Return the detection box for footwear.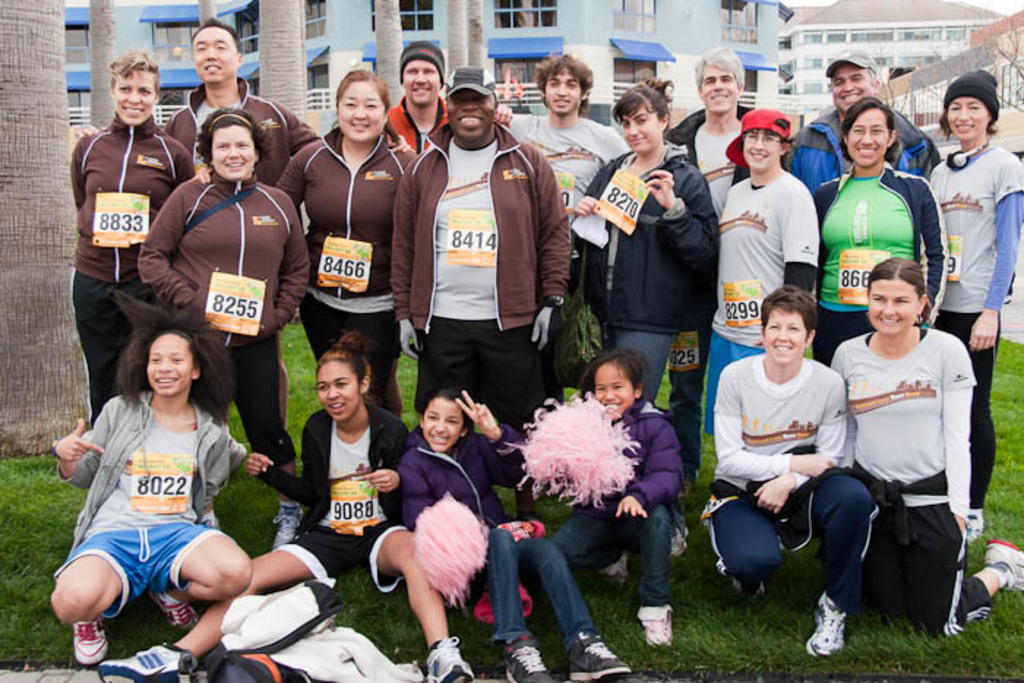
pyautogui.locateOnScreen(274, 503, 310, 551).
